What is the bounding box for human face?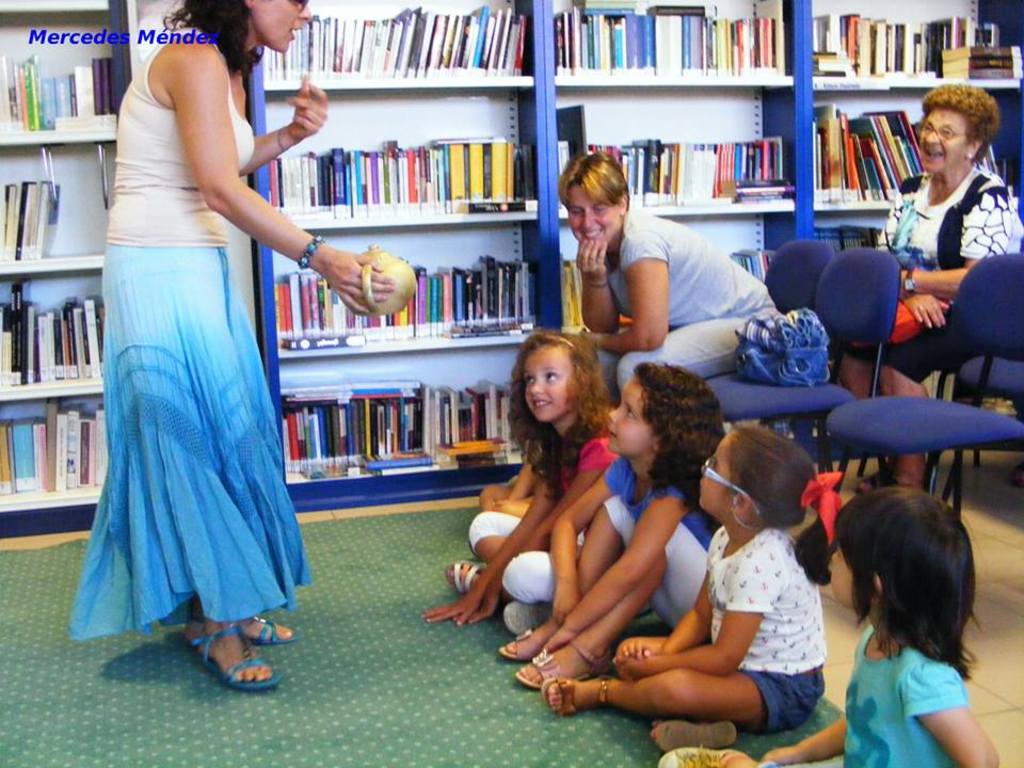
<box>693,430,737,516</box>.
